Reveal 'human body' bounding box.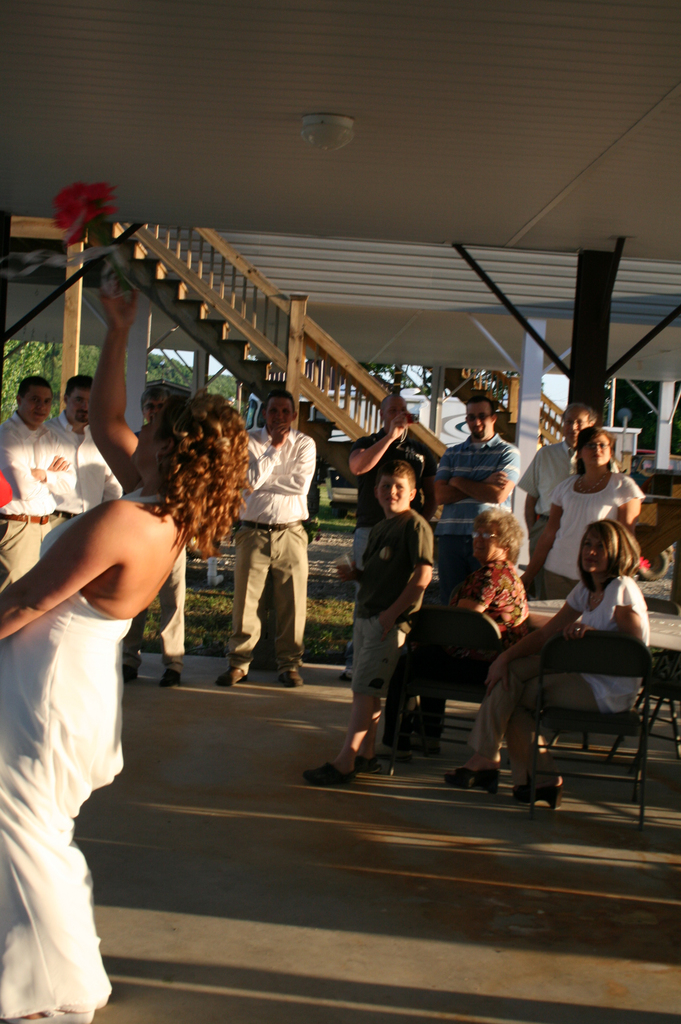
Revealed: [11, 314, 186, 995].
